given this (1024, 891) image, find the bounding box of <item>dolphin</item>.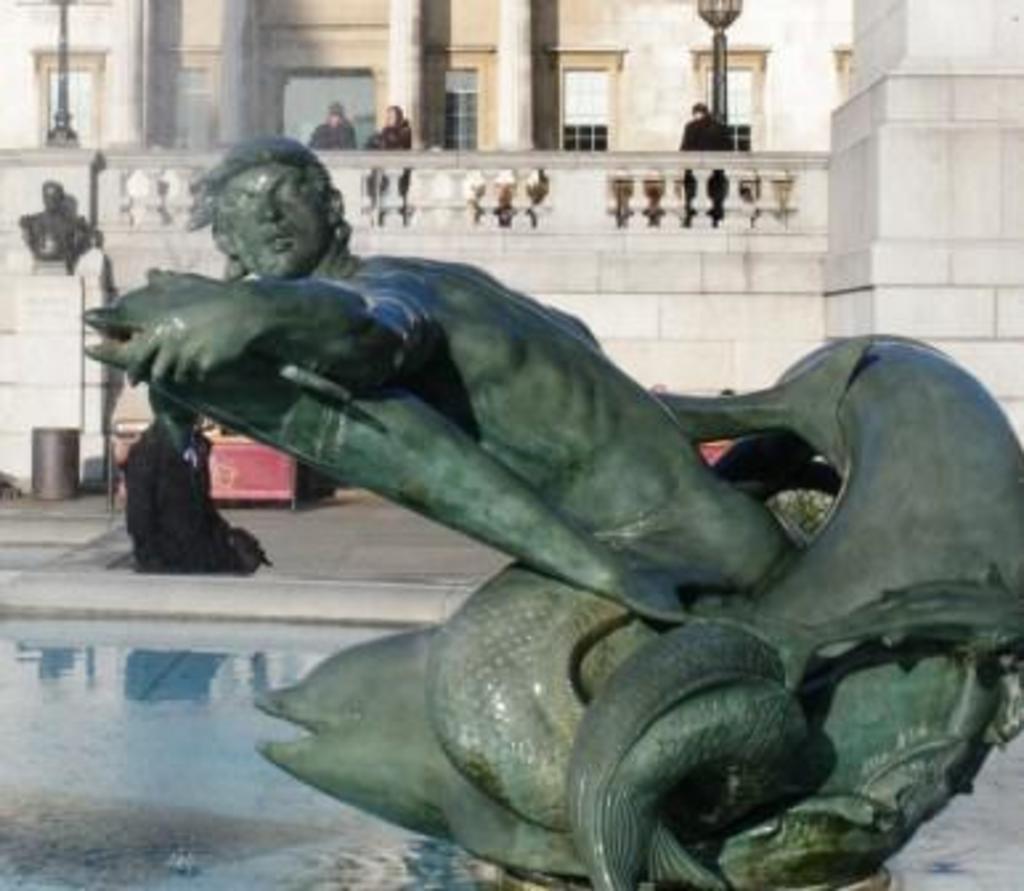
<bbox>74, 260, 682, 626</bbox>.
